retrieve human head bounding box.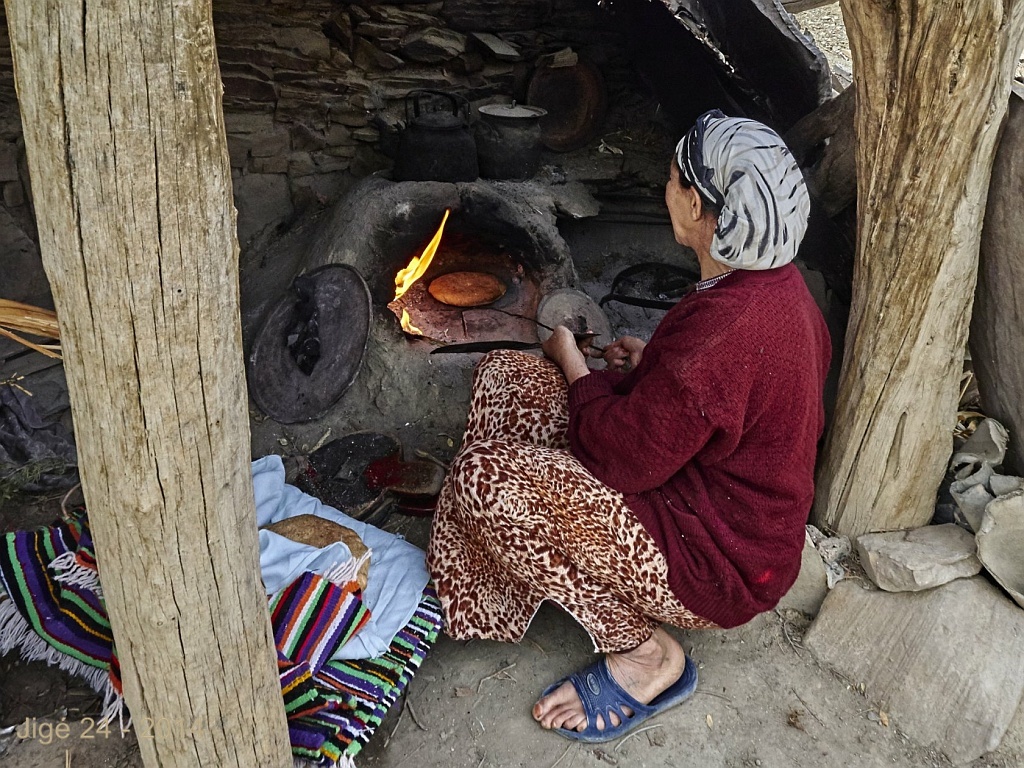
Bounding box: left=621, top=104, right=823, bottom=300.
